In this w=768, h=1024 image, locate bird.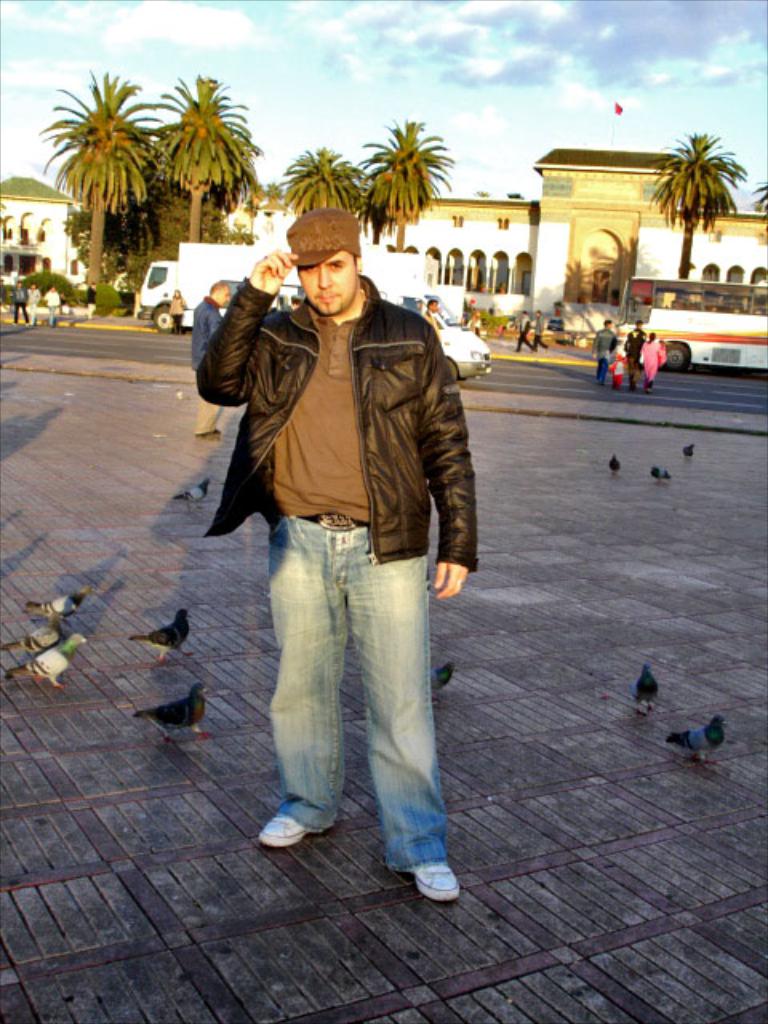
Bounding box: 6:629:88:693.
